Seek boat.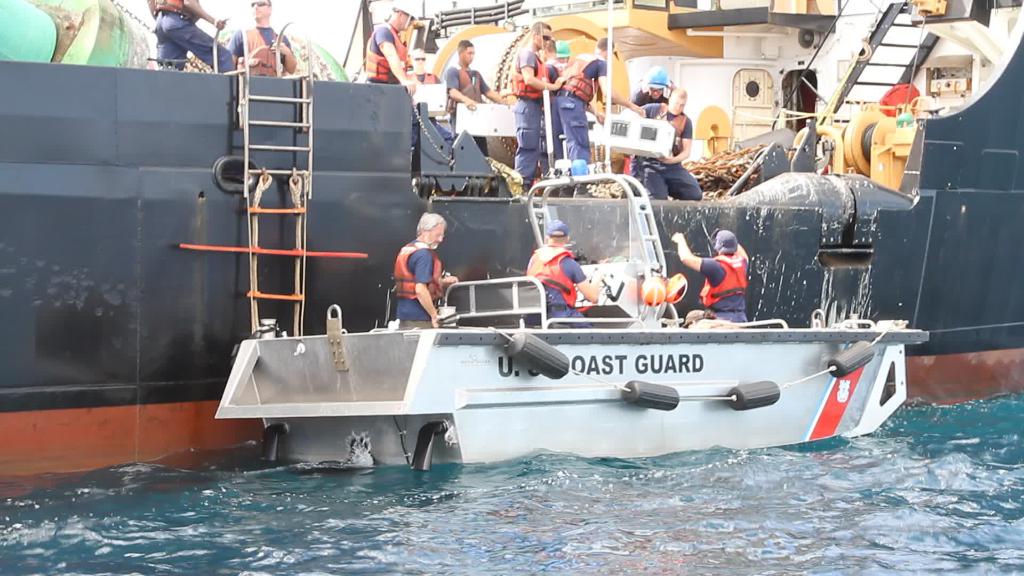
x1=0 y1=0 x2=1023 y2=483.
